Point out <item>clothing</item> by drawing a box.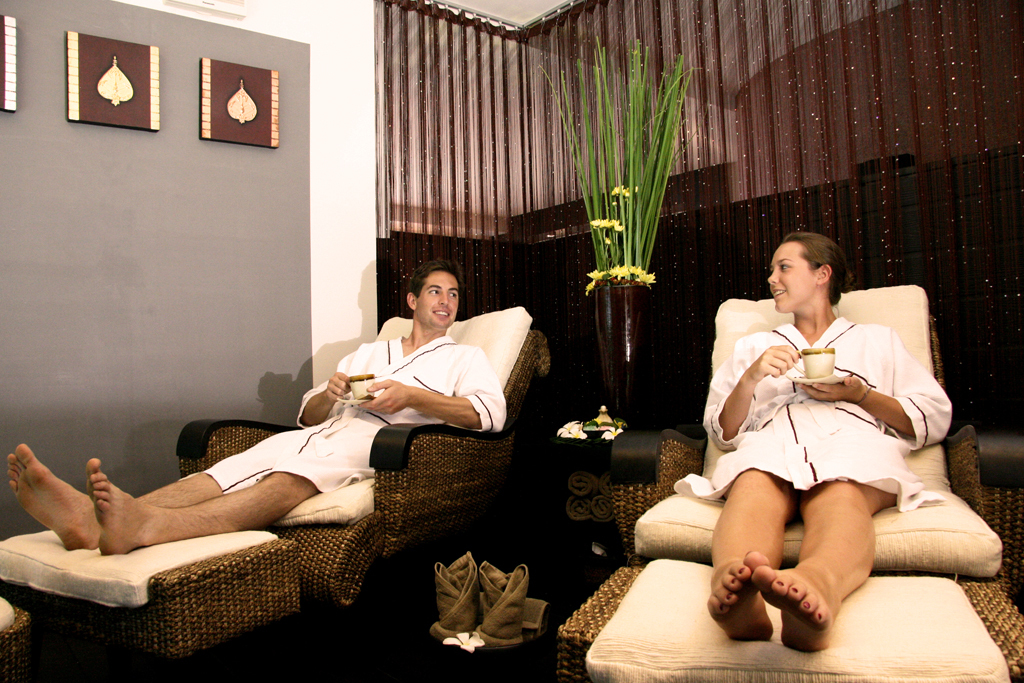
bbox=(713, 300, 944, 549).
